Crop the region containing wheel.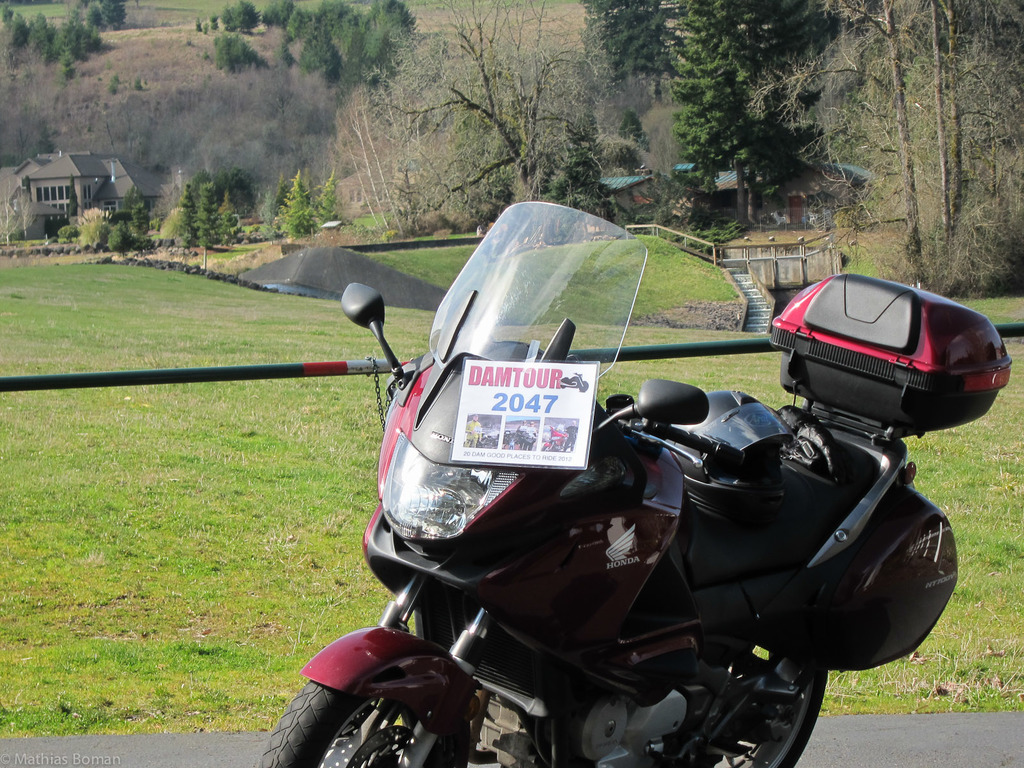
Crop region: detection(680, 641, 829, 767).
